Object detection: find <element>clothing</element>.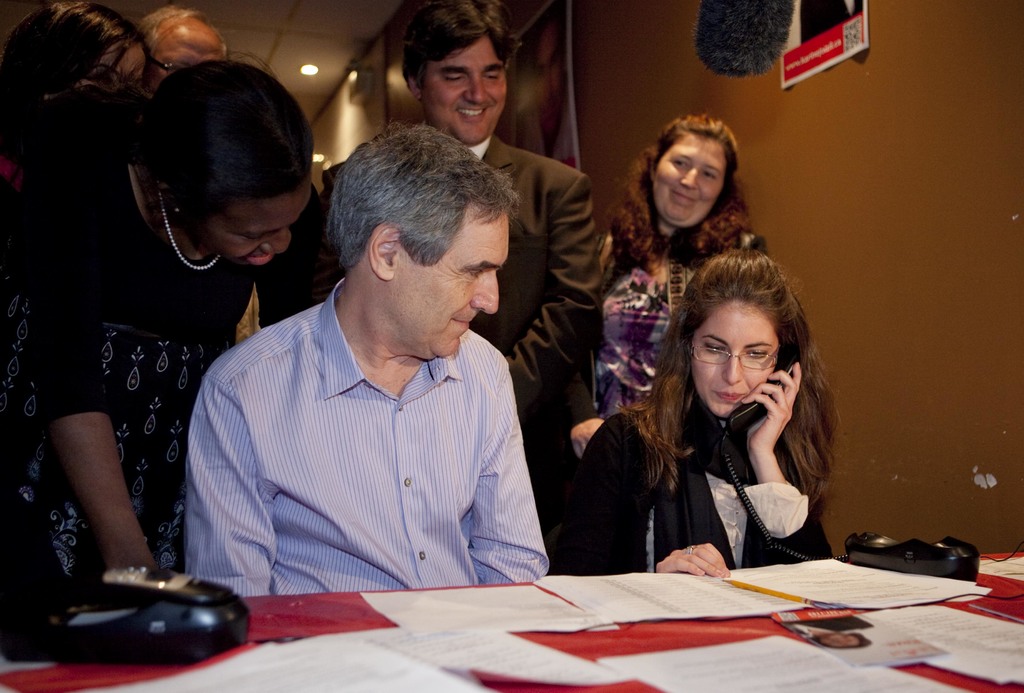
(x1=783, y1=614, x2=873, y2=640).
